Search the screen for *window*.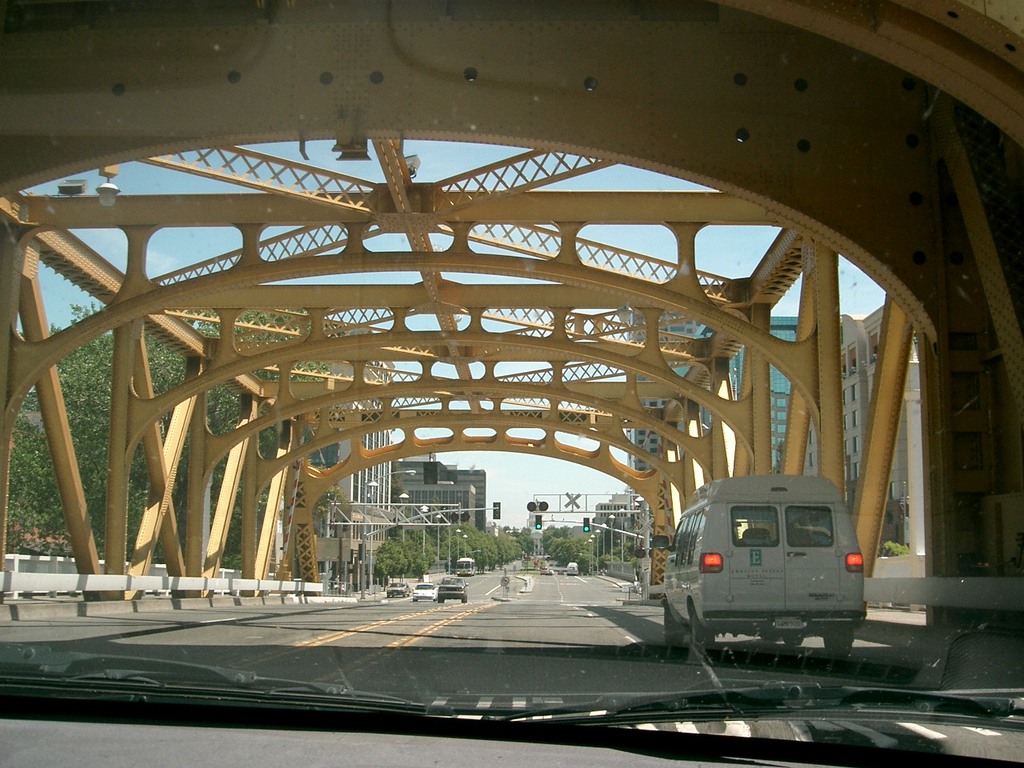
Found at [x1=786, y1=512, x2=826, y2=544].
